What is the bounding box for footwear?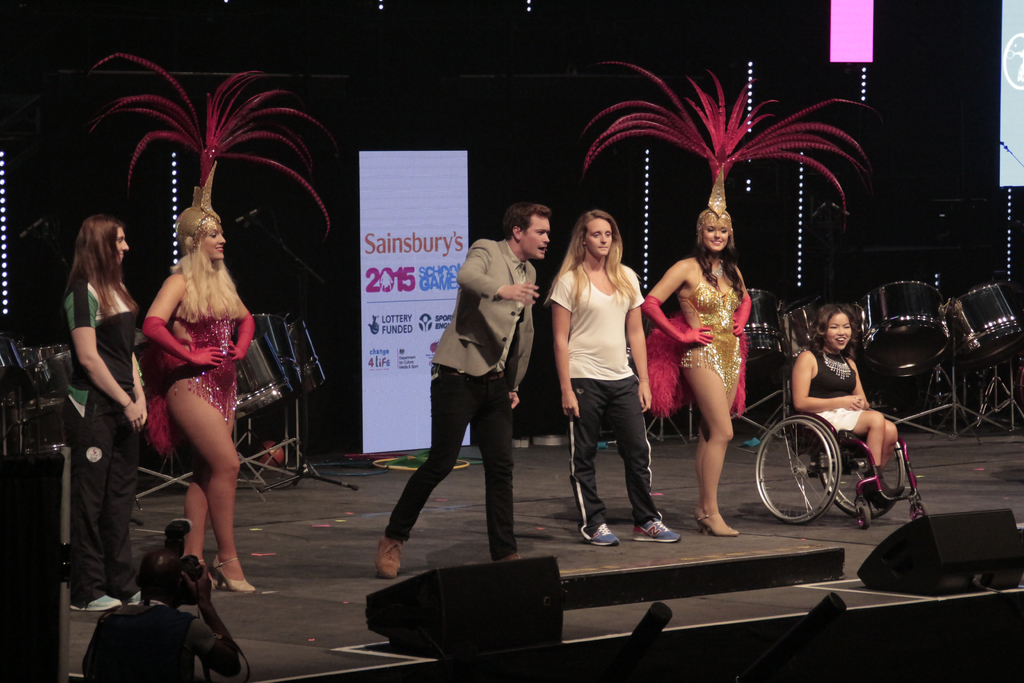
[left=134, top=582, right=159, bottom=608].
